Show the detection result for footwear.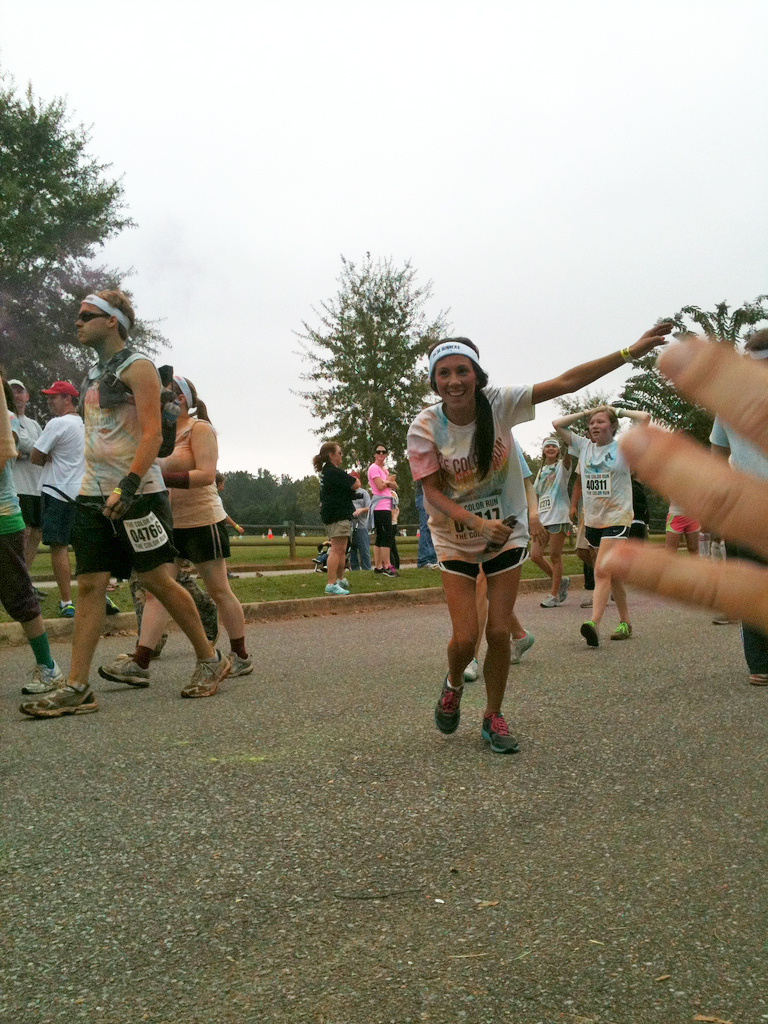
crop(441, 682, 525, 748).
